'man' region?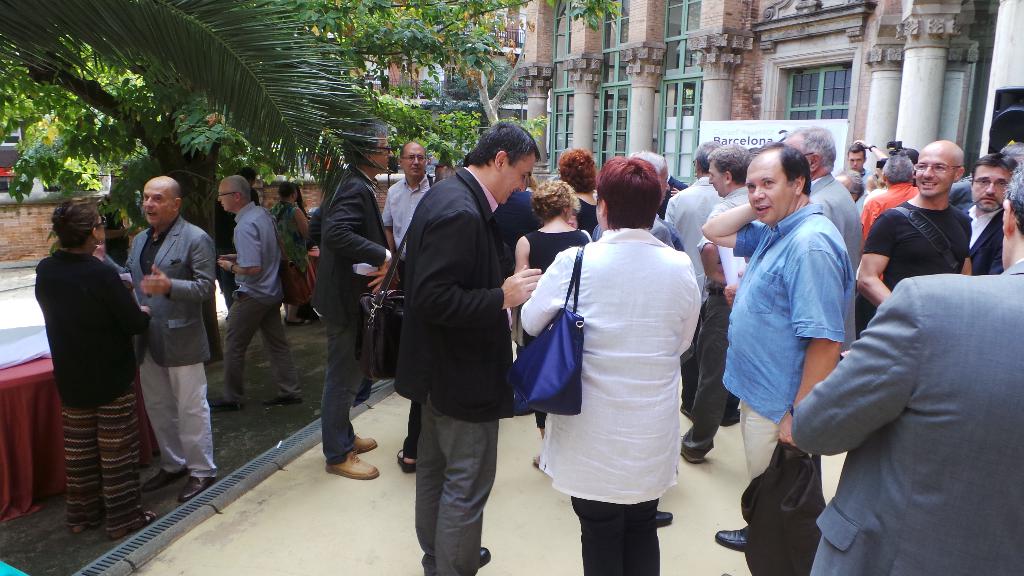
box(381, 142, 436, 263)
